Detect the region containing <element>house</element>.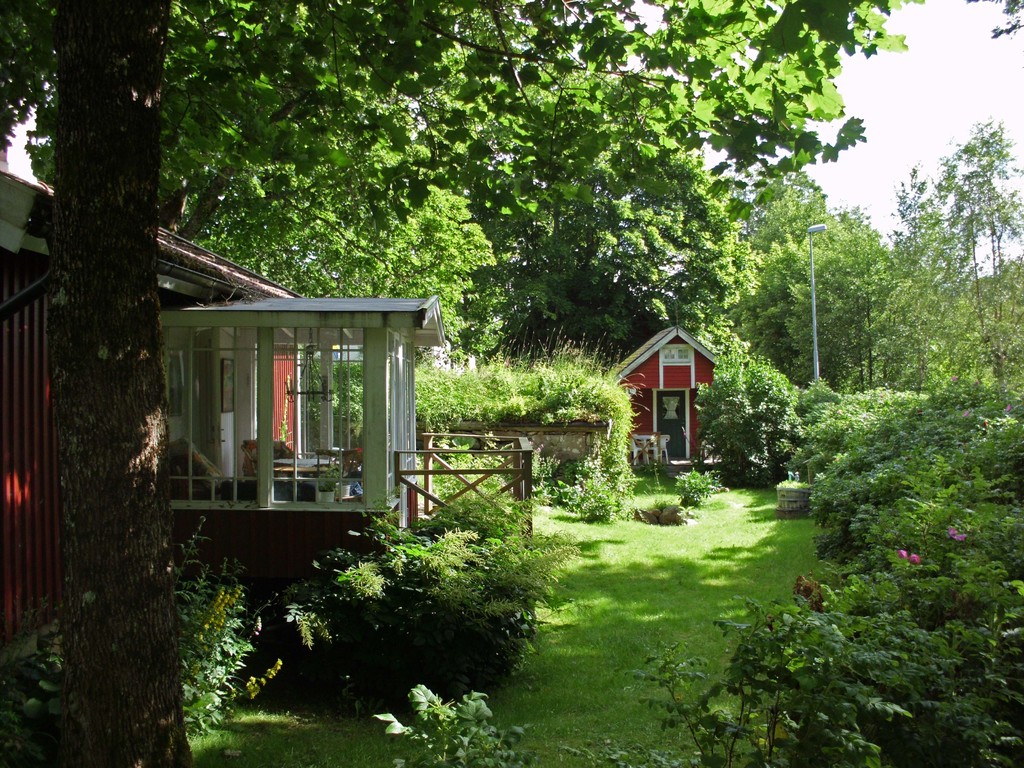
611, 321, 719, 461.
